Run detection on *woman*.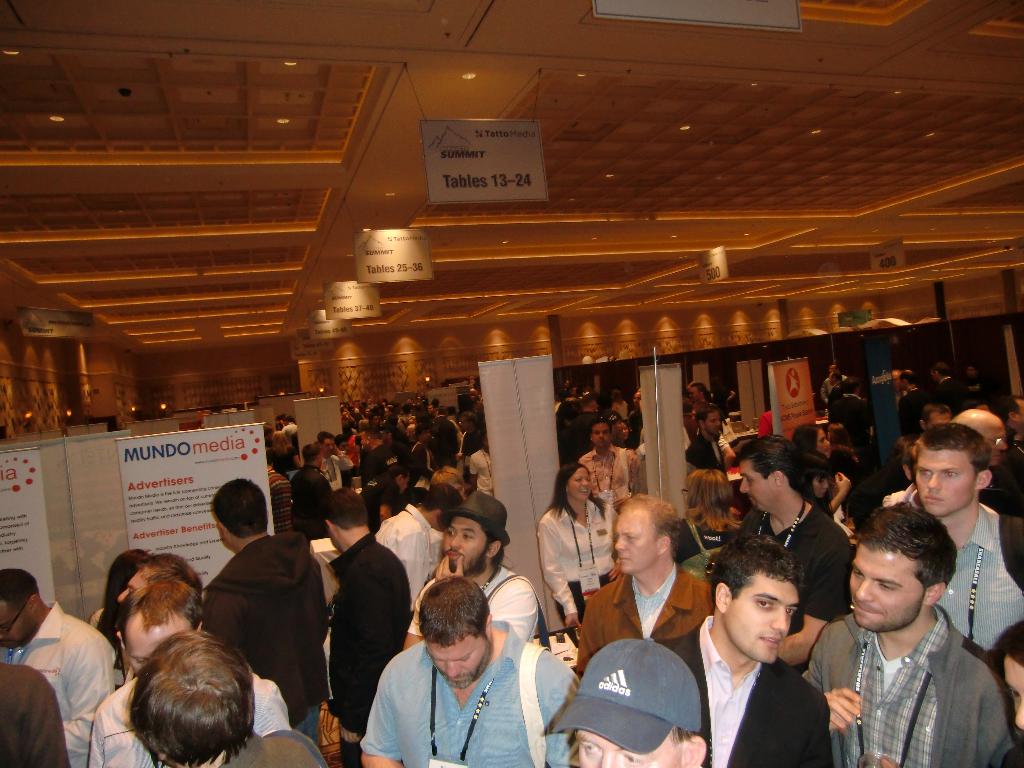
Result: select_region(792, 450, 832, 511).
